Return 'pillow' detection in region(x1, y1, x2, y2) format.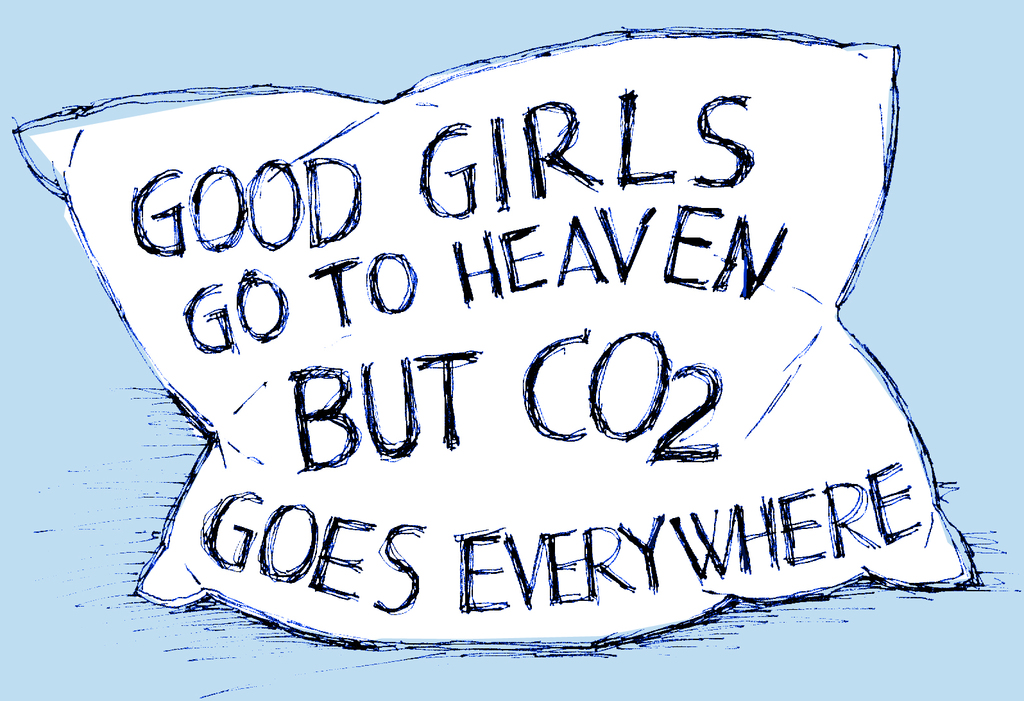
region(103, 17, 919, 668).
